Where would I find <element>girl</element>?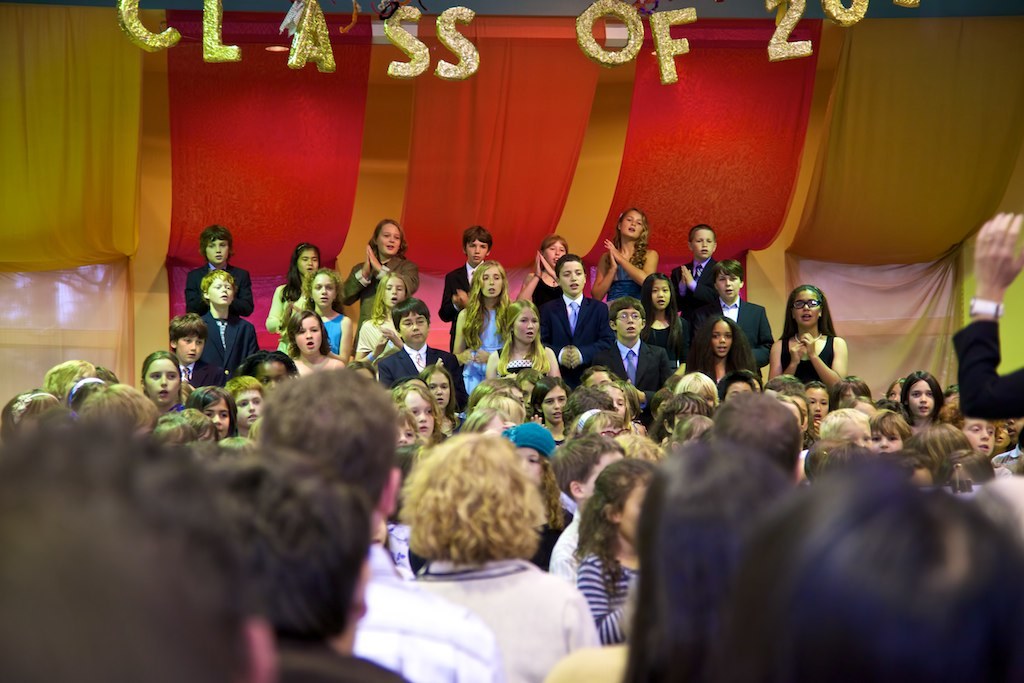
At (left=395, top=379, right=442, bottom=442).
